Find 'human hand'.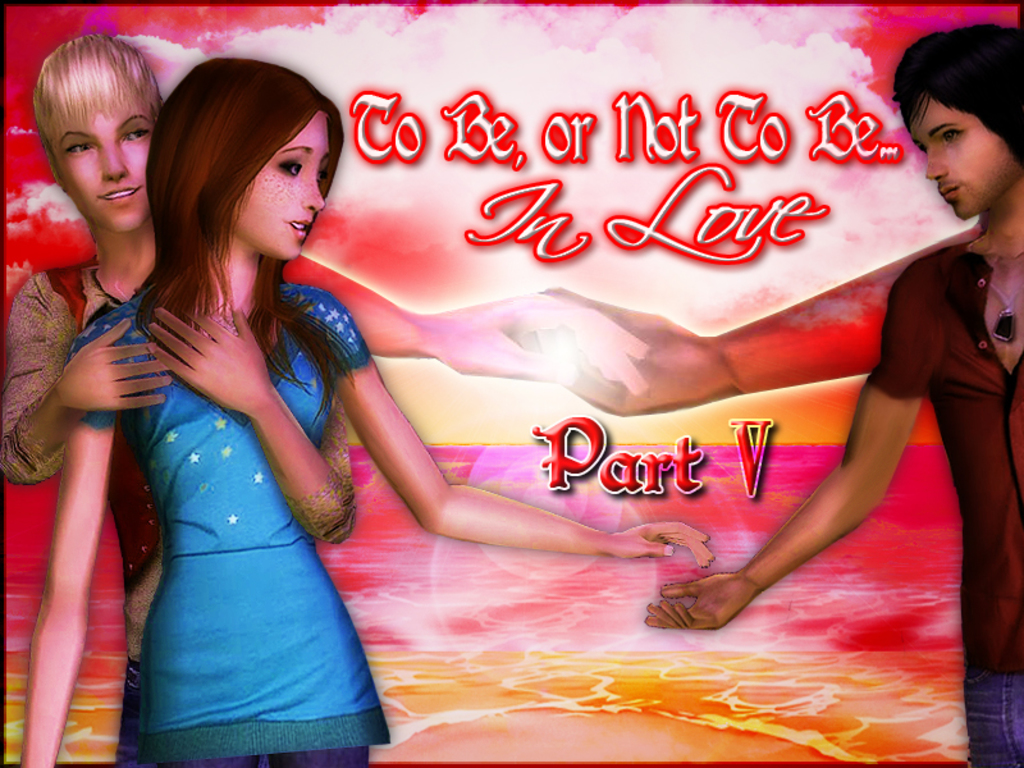
locate(607, 520, 717, 573).
